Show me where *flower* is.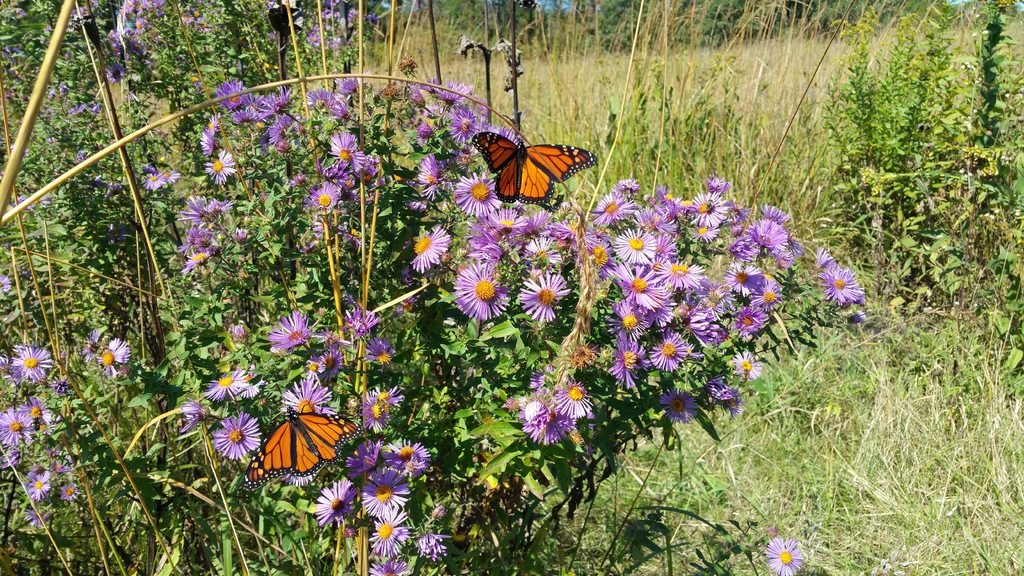
*flower* is at <region>725, 256, 778, 324</region>.
